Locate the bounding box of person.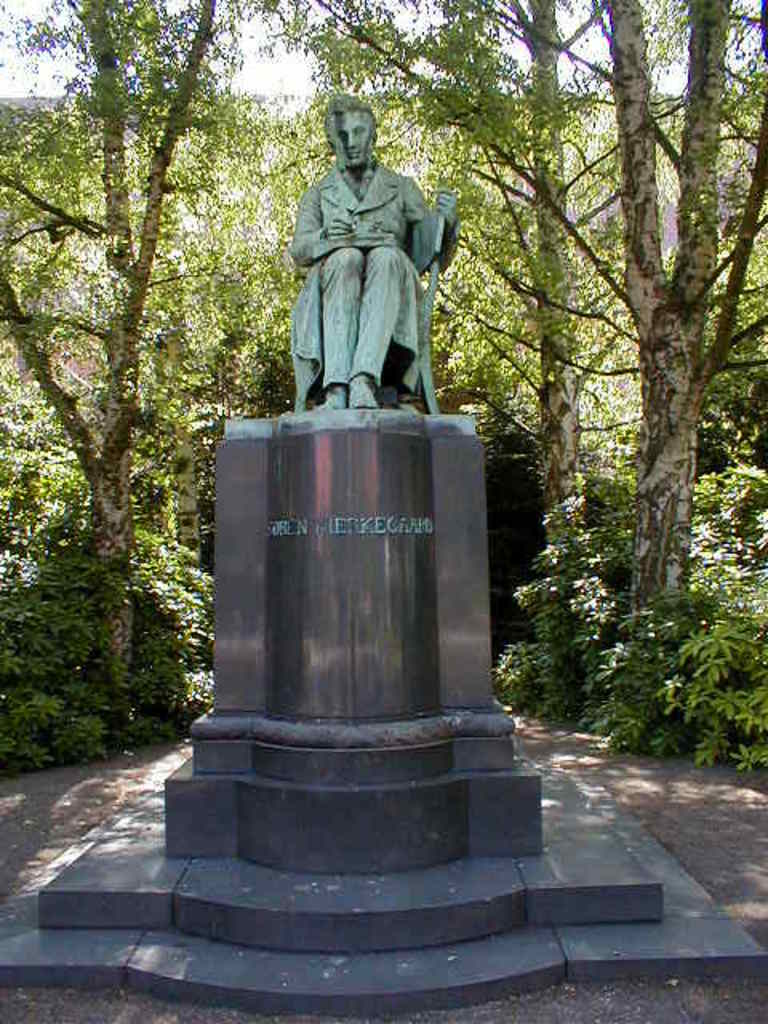
Bounding box: detection(275, 77, 480, 445).
